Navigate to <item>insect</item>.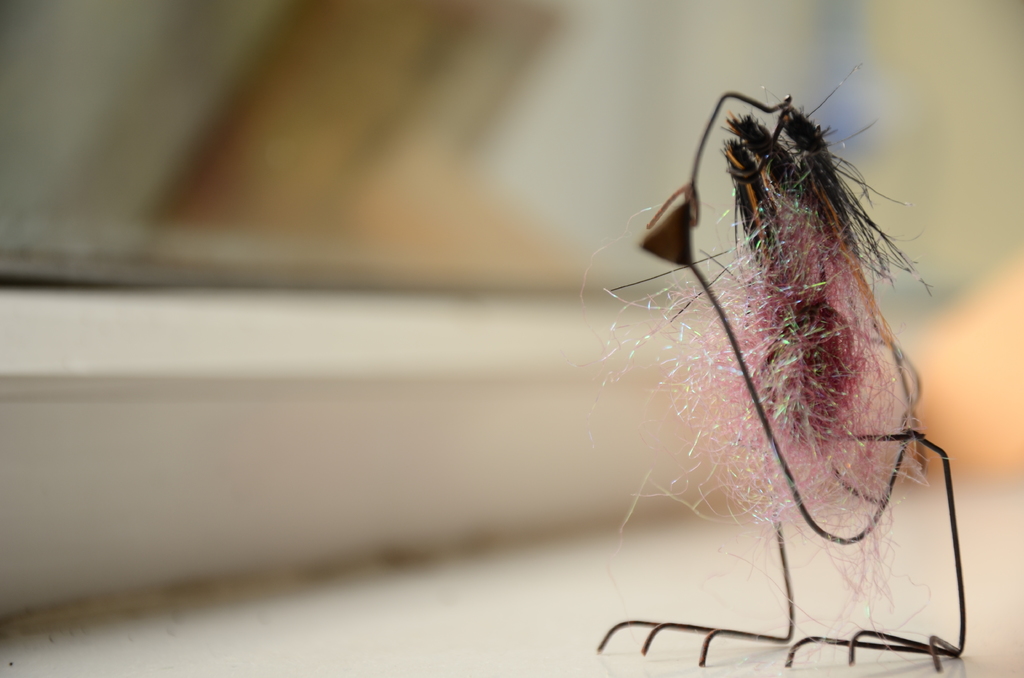
Navigation target: box=[601, 93, 967, 674].
